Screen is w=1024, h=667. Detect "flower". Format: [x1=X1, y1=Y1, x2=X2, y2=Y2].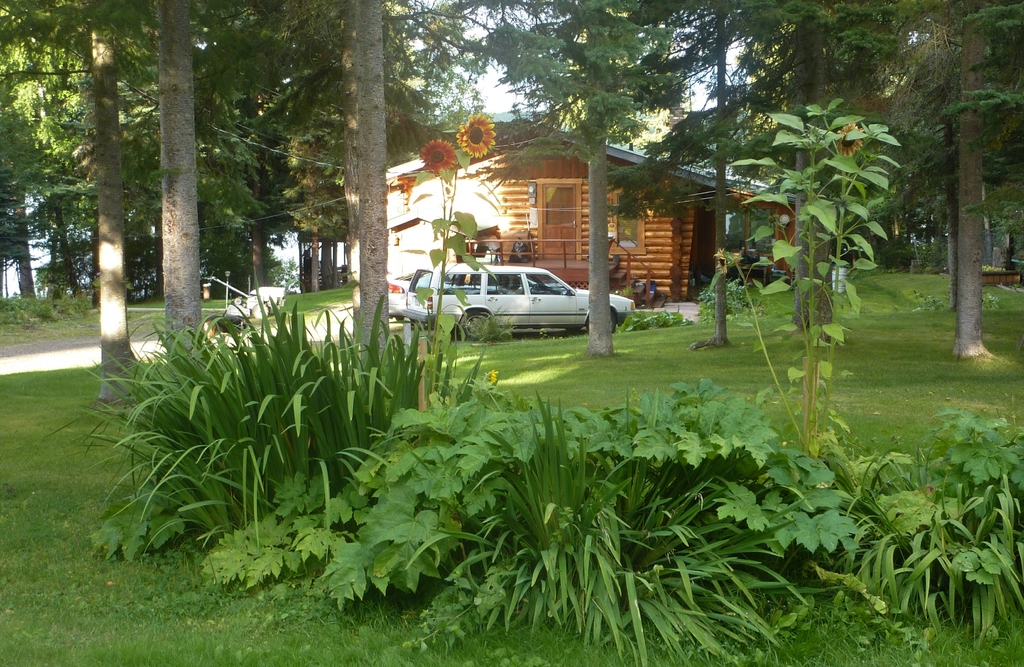
[x1=419, y1=139, x2=460, y2=177].
